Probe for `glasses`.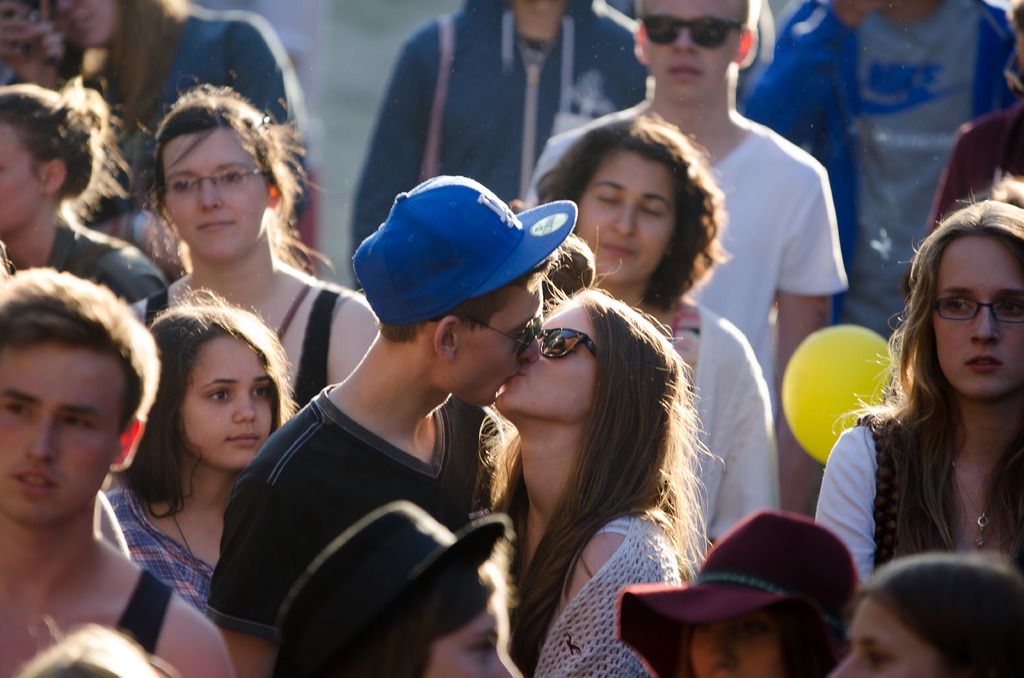
Probe result: 542, 330, 607, 362.
